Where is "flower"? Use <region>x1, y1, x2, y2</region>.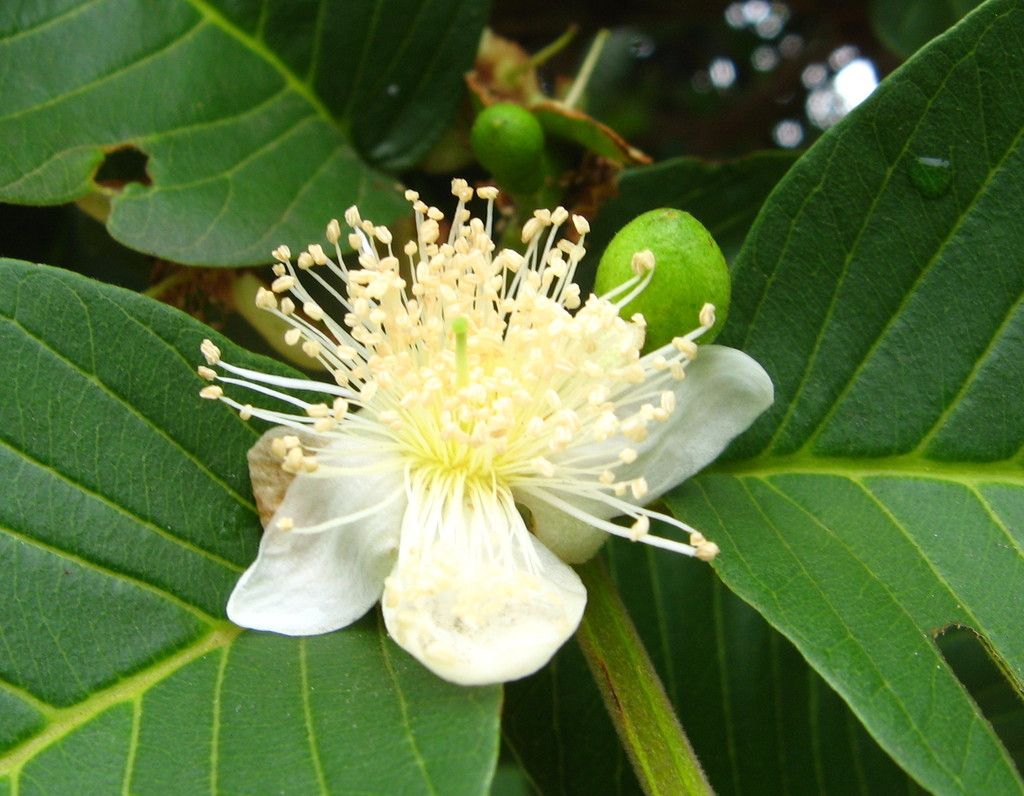
<region>226, 194, 705, 706</region>.
